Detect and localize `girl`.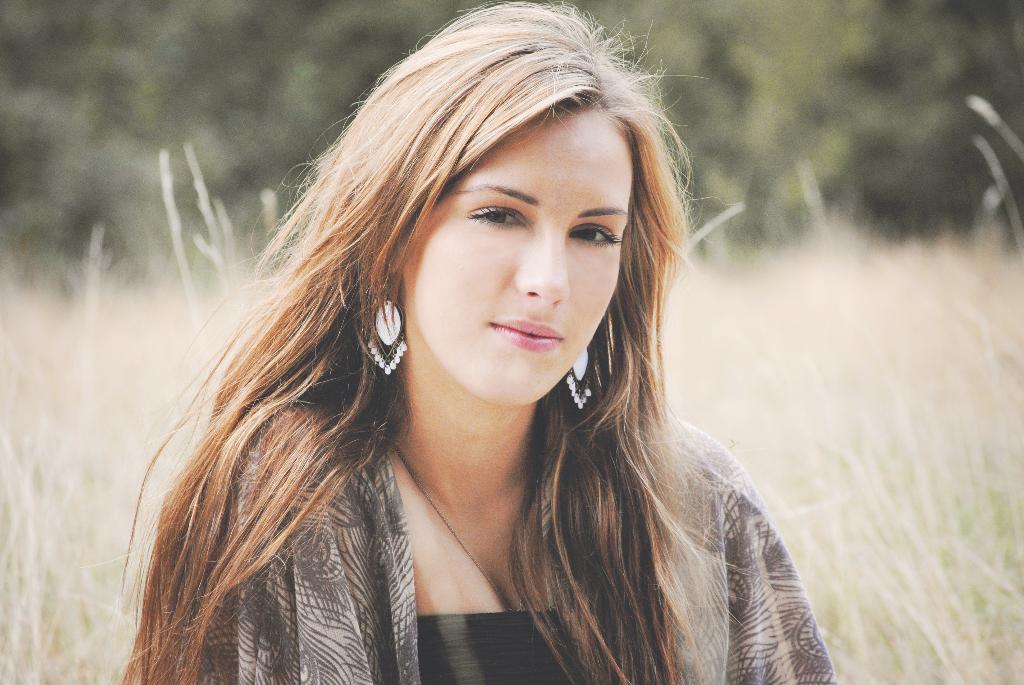
Localized at [left=123, top=0, right=834, bottom=684].
